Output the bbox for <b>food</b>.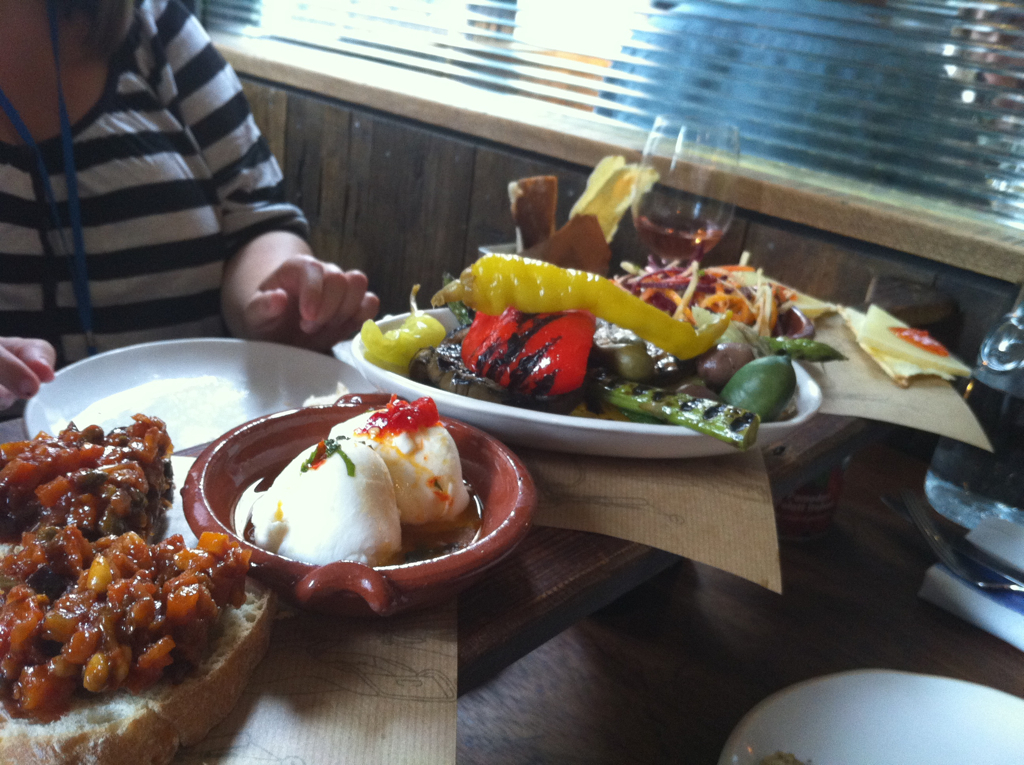
Rect(324, 395, 472, 536).
